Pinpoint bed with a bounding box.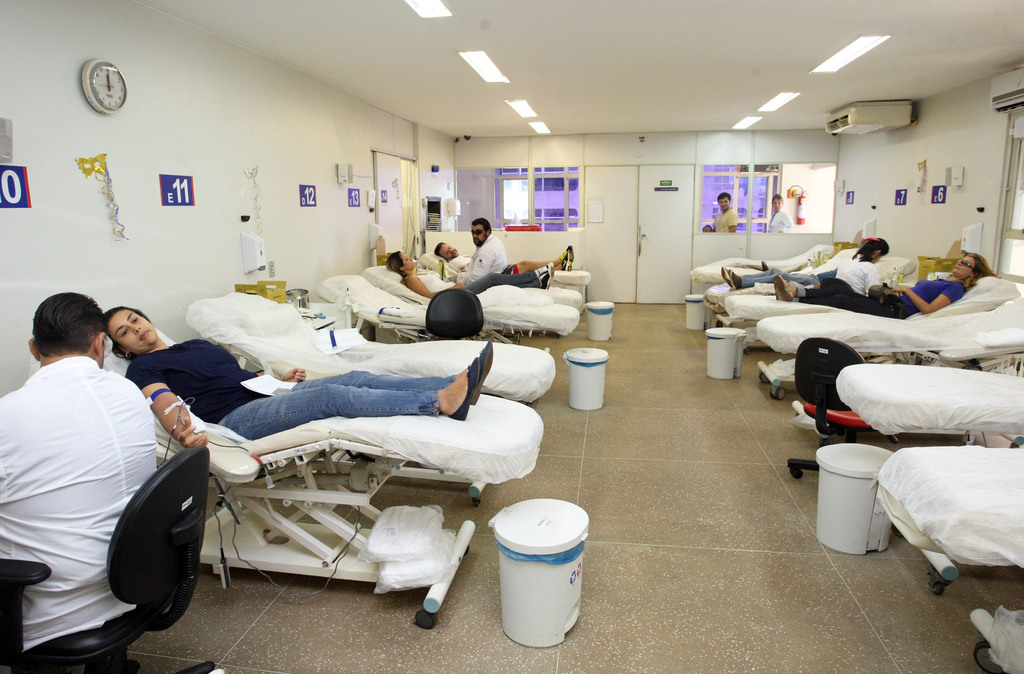
122/310/551/639.
